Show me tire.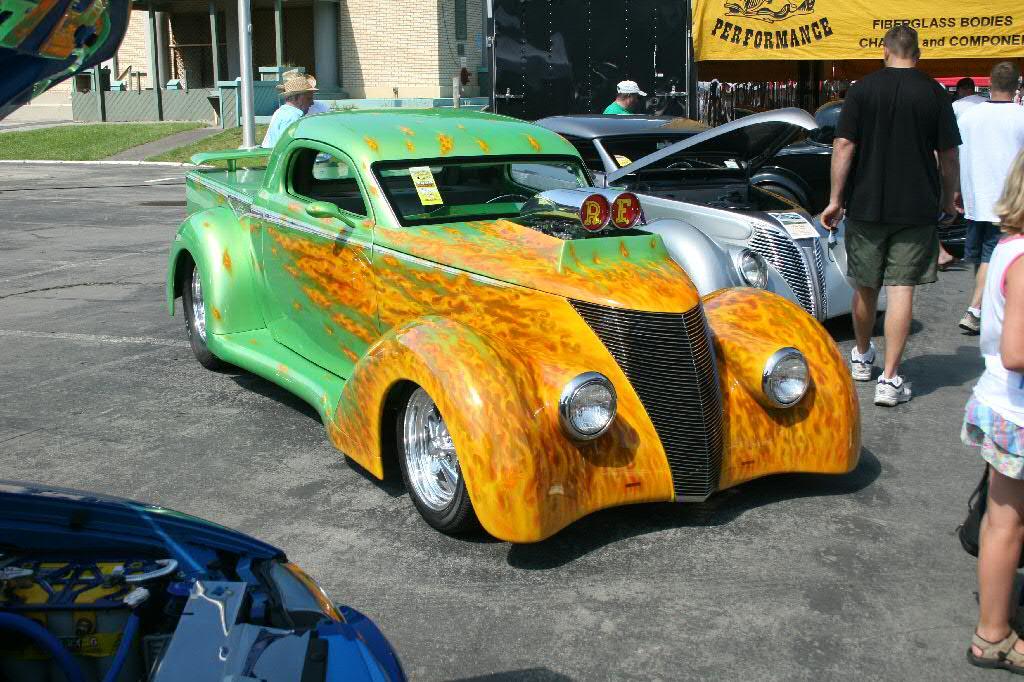
tire is here: <bbox>384, 375, 484, 543</bbox>.
